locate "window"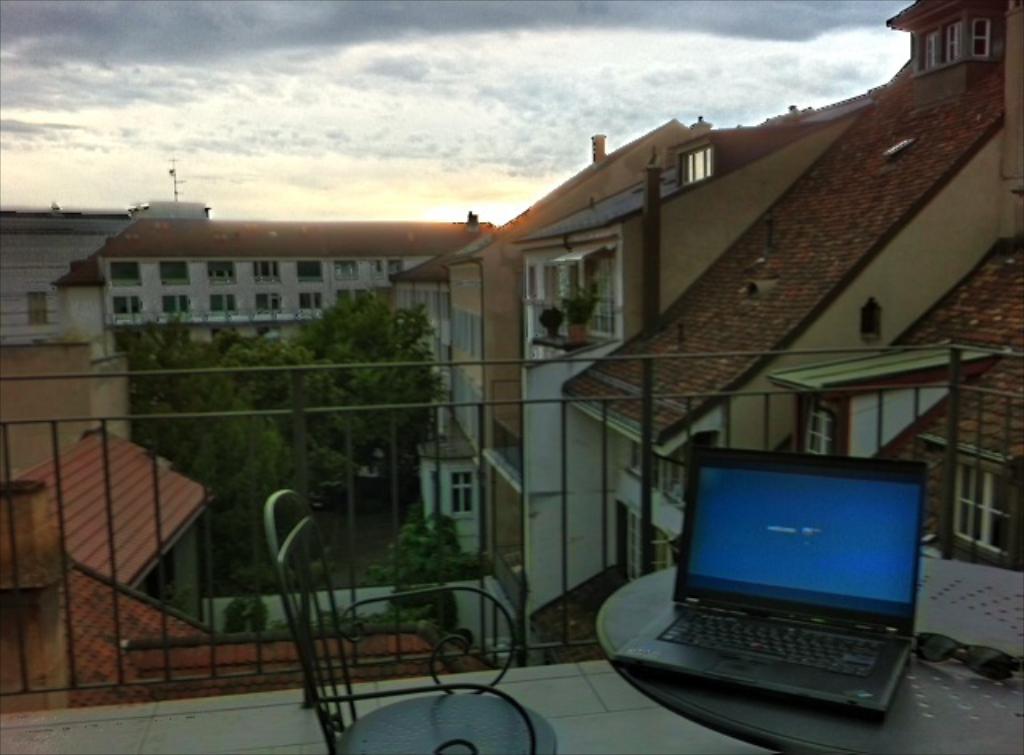
locate(165, 262, 192, 286)
